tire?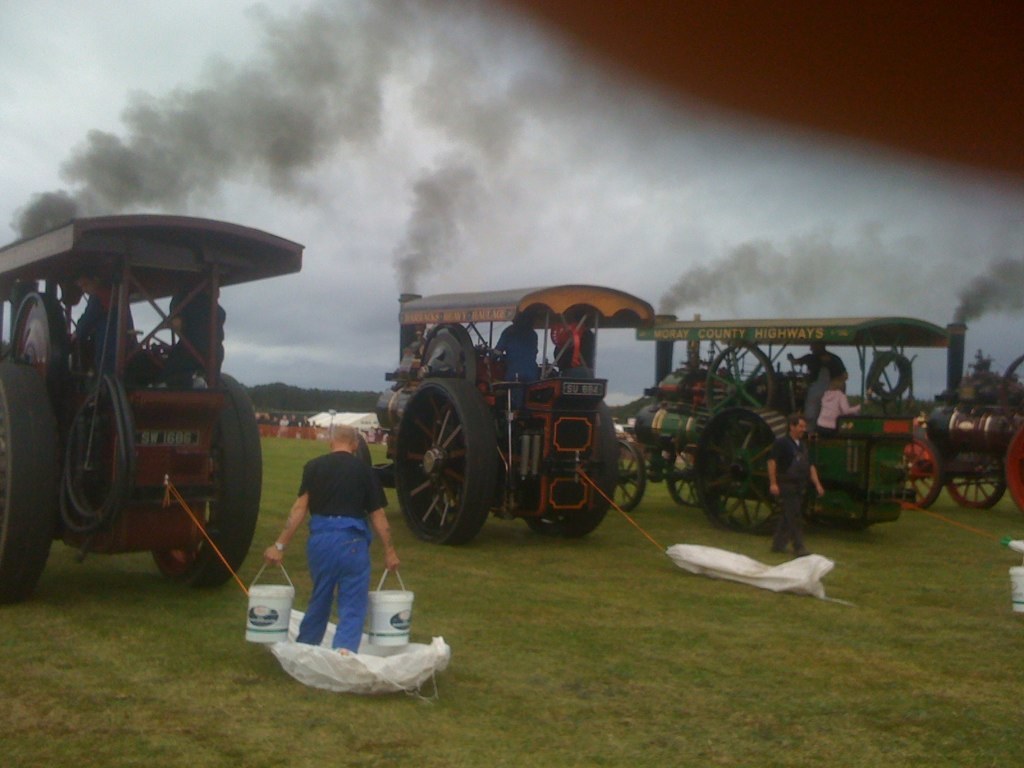
0/361/57/604
